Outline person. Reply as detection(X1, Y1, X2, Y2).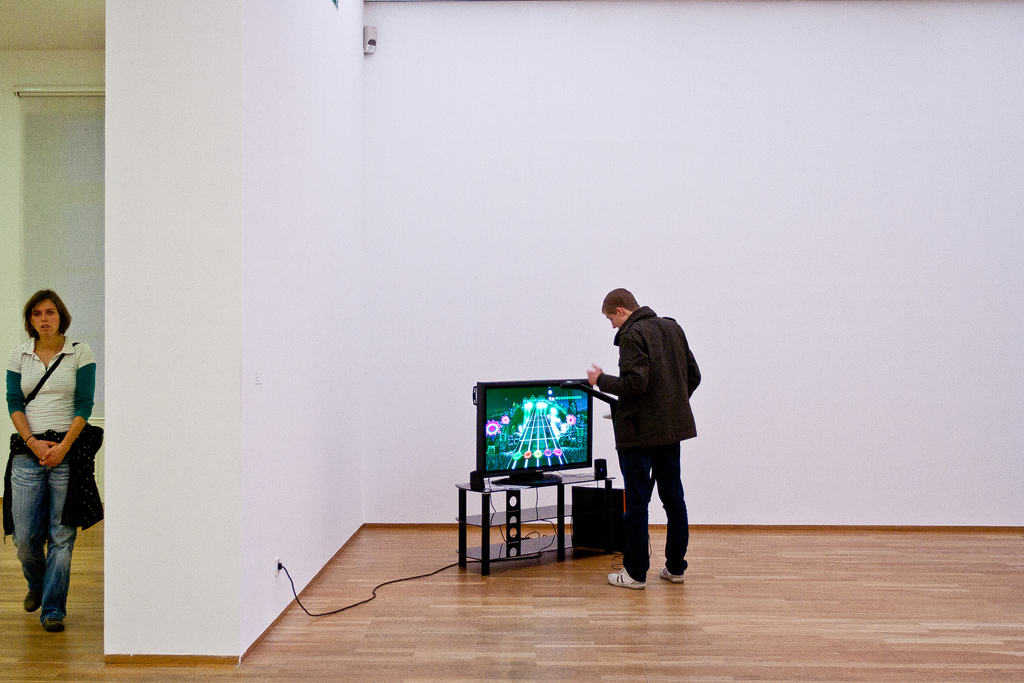
detection(584, 286, 702, 587).
